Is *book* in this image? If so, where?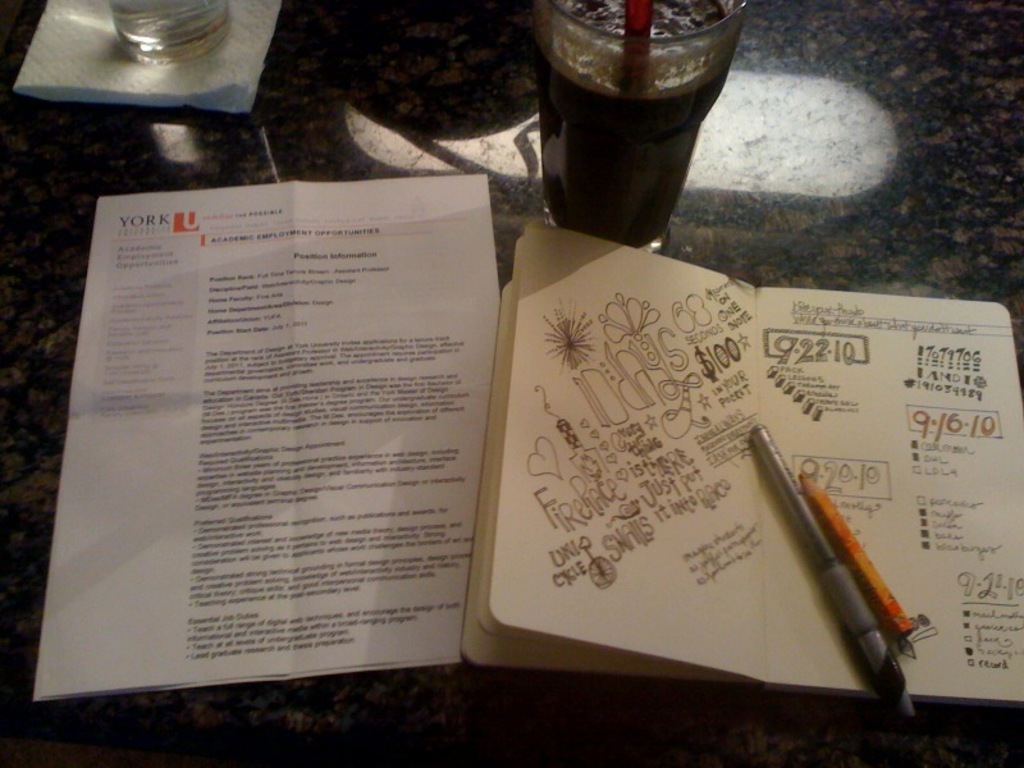
Yes, at (463, 225, 1023, 716).
